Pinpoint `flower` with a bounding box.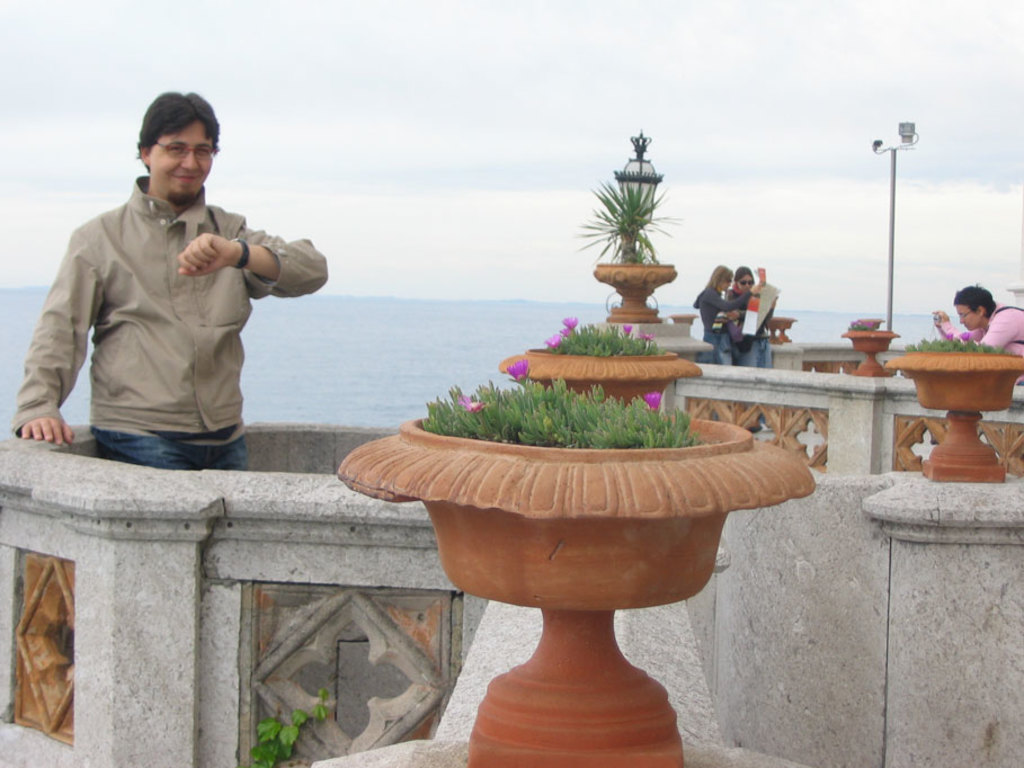
640,332,652,341.
